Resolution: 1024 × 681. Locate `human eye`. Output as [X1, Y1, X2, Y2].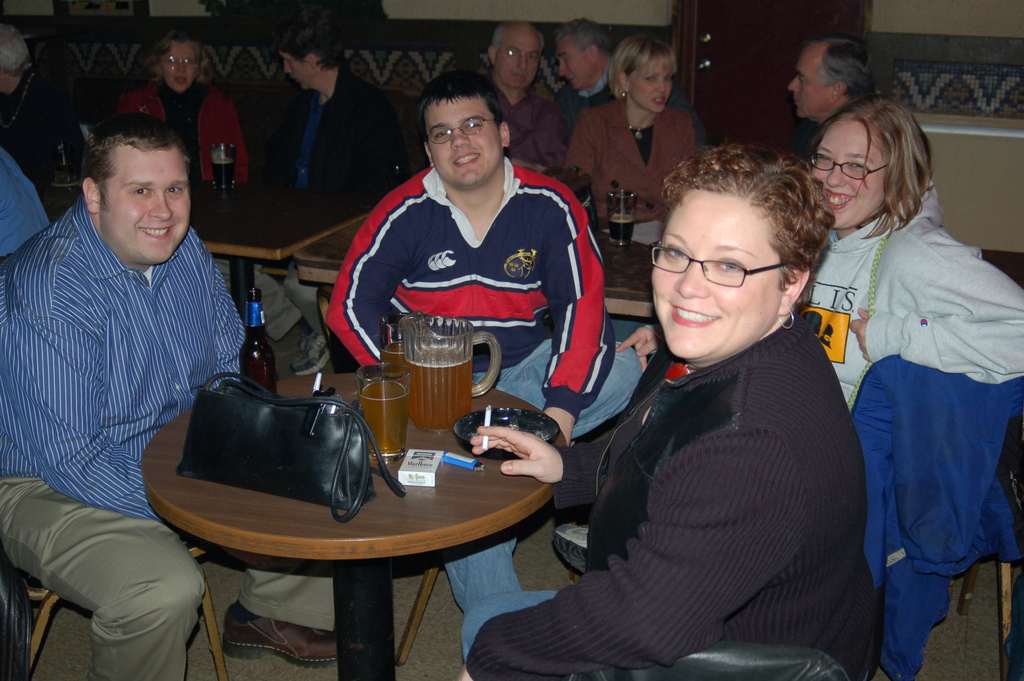
[185, 59, 191, 65].
